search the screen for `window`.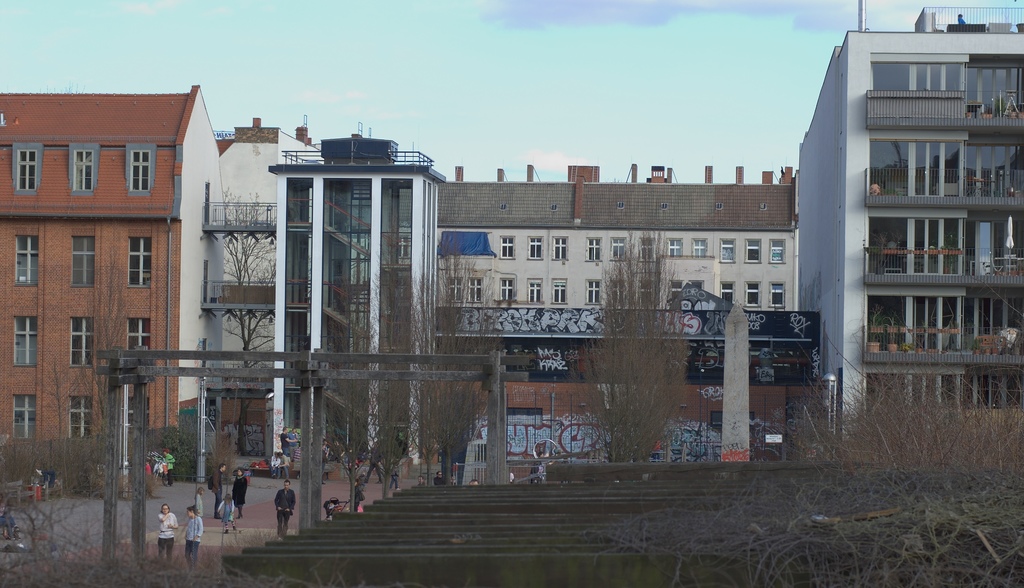
Found at pyautogui.locateOnScreen(529, 234, 540, 261).
